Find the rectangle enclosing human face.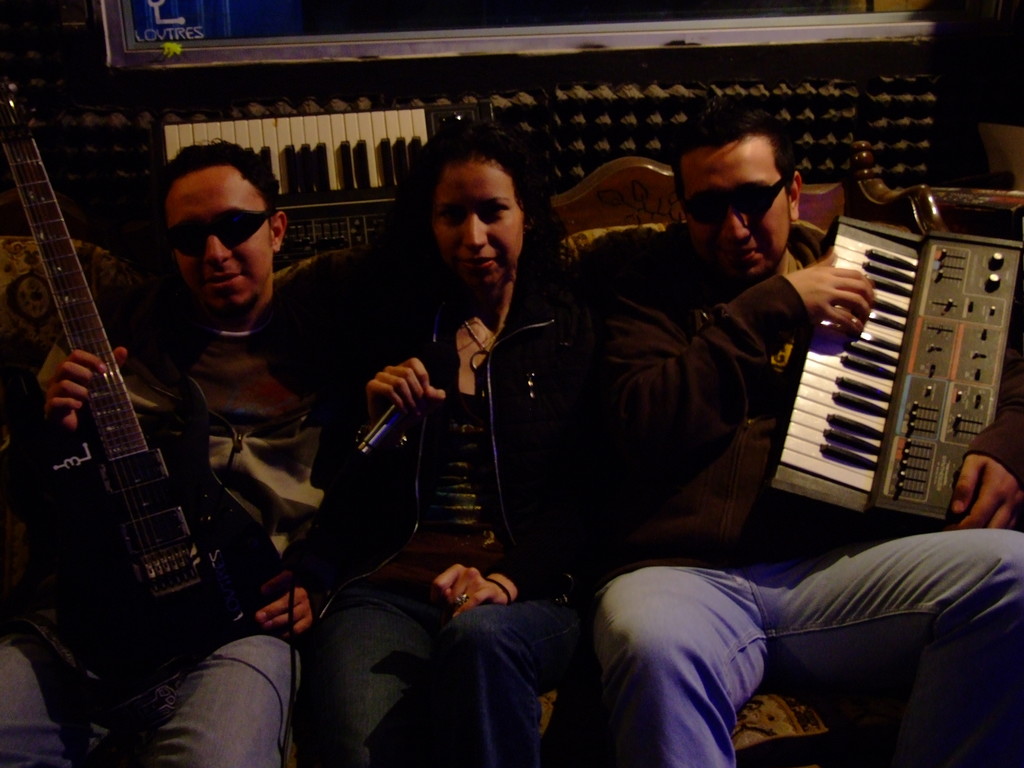
<bbox>161, 167, 272, 315</bbox>.
